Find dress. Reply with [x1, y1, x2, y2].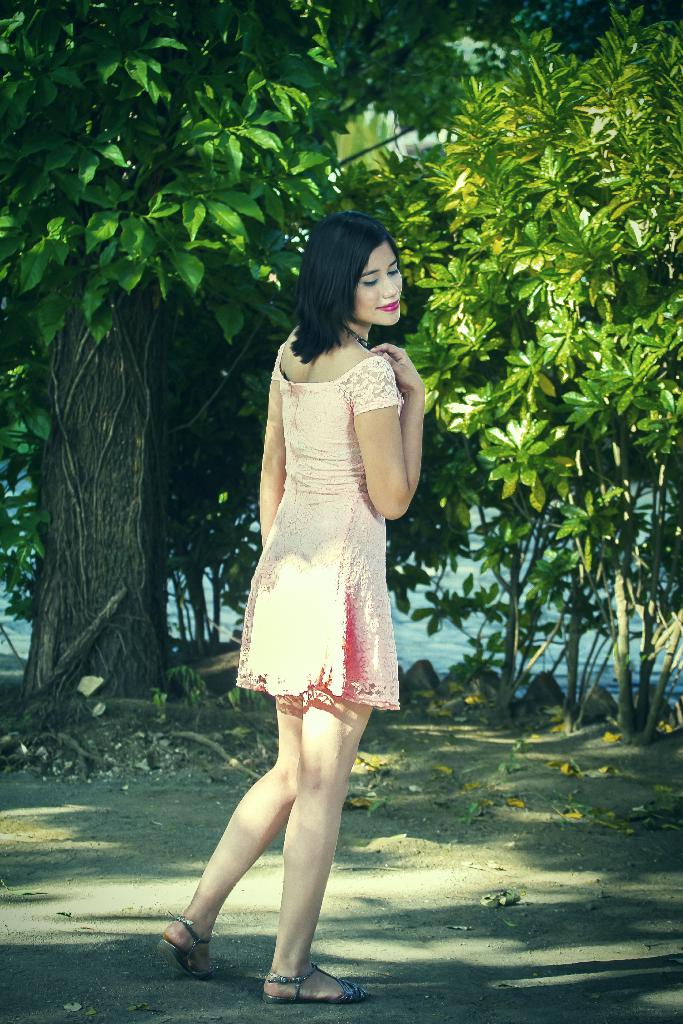
[236, 331, 404, 709].
